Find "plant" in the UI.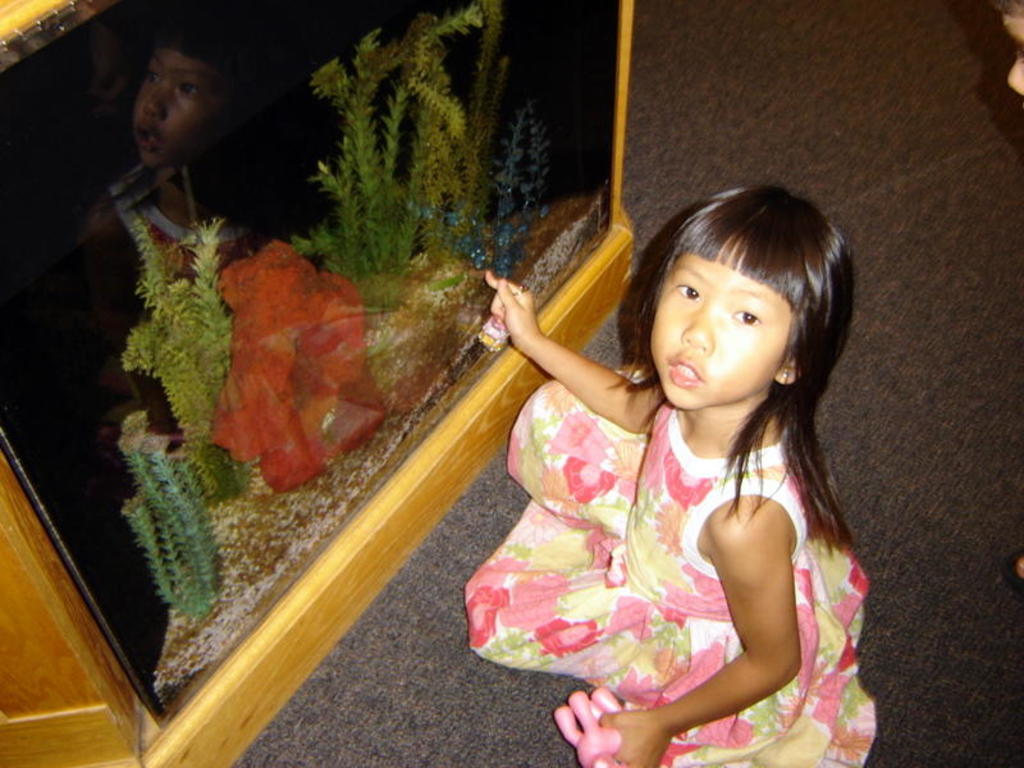
UI element at [x1=293, y1=0, x2=499, y2=293].
